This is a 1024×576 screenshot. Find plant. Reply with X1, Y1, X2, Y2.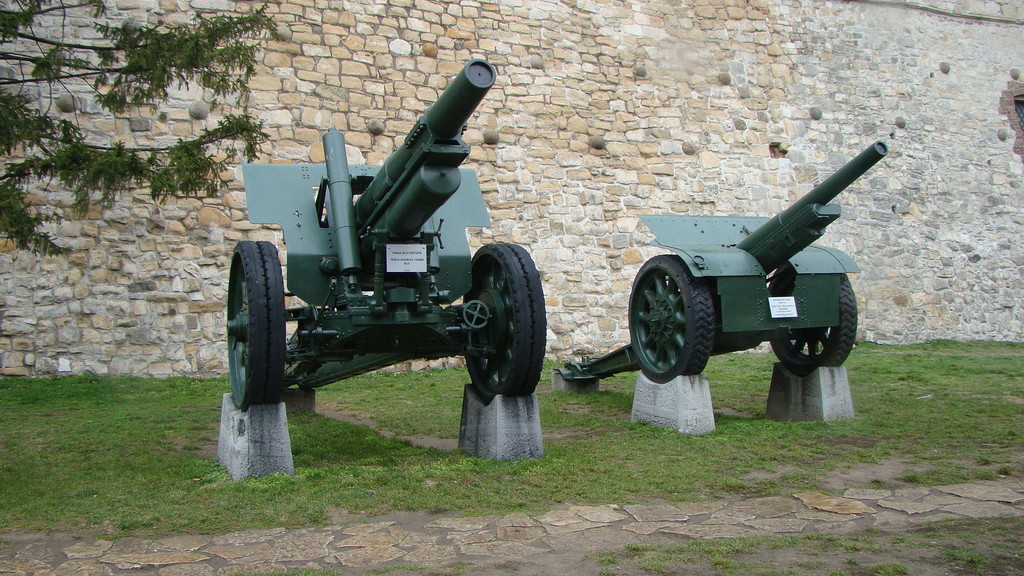
879, 561, 915, 575.
